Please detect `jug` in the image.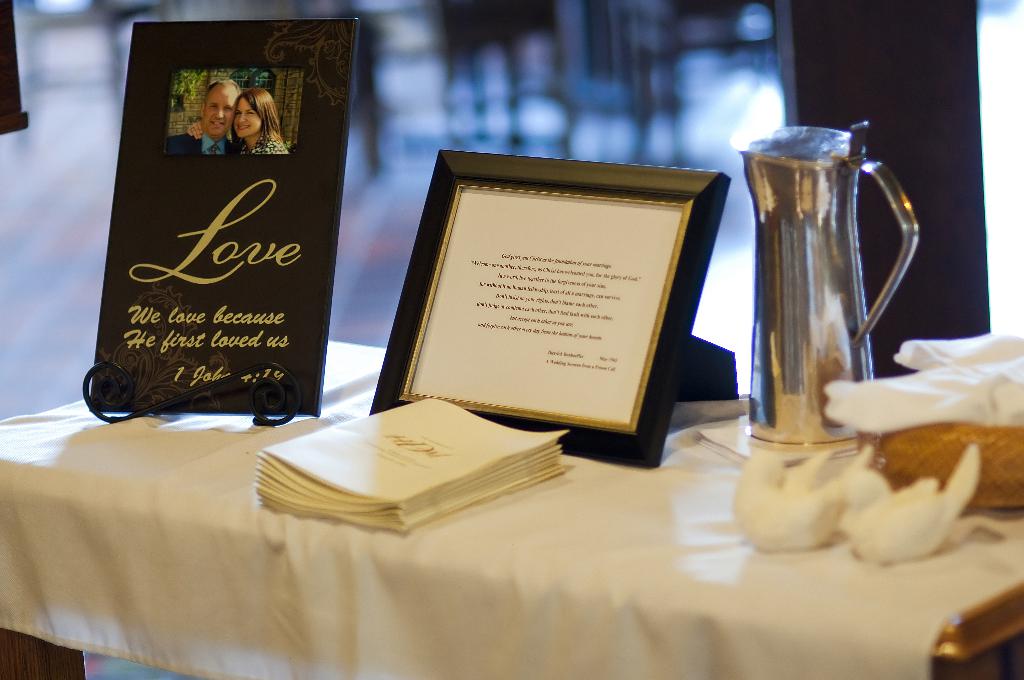
[left=730, top=125, right=932, bottom=460].
